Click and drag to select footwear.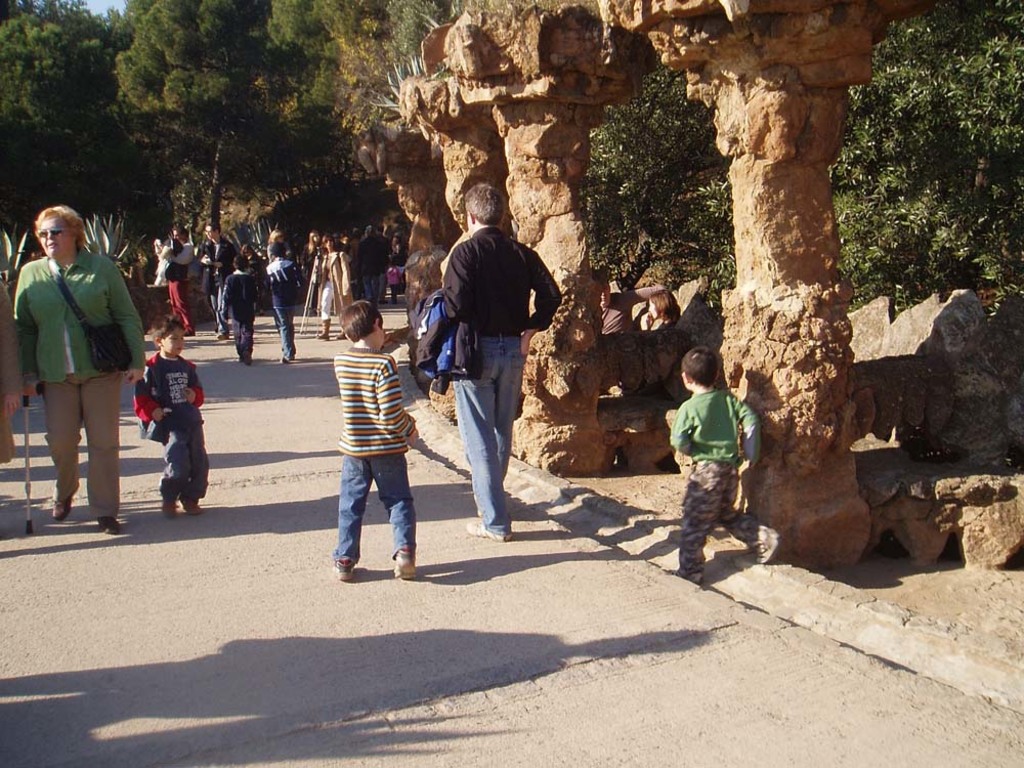
Selection: 218/330/231/342.
